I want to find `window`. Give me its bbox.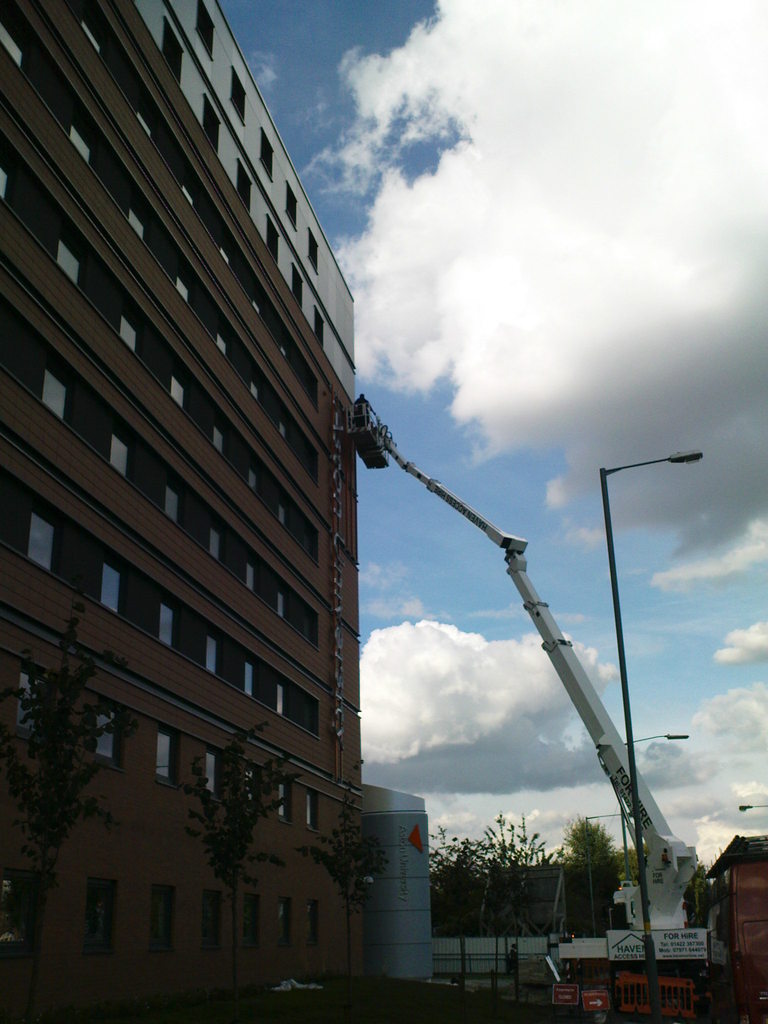
[left=195, top=1, right=219, bottom=60].
